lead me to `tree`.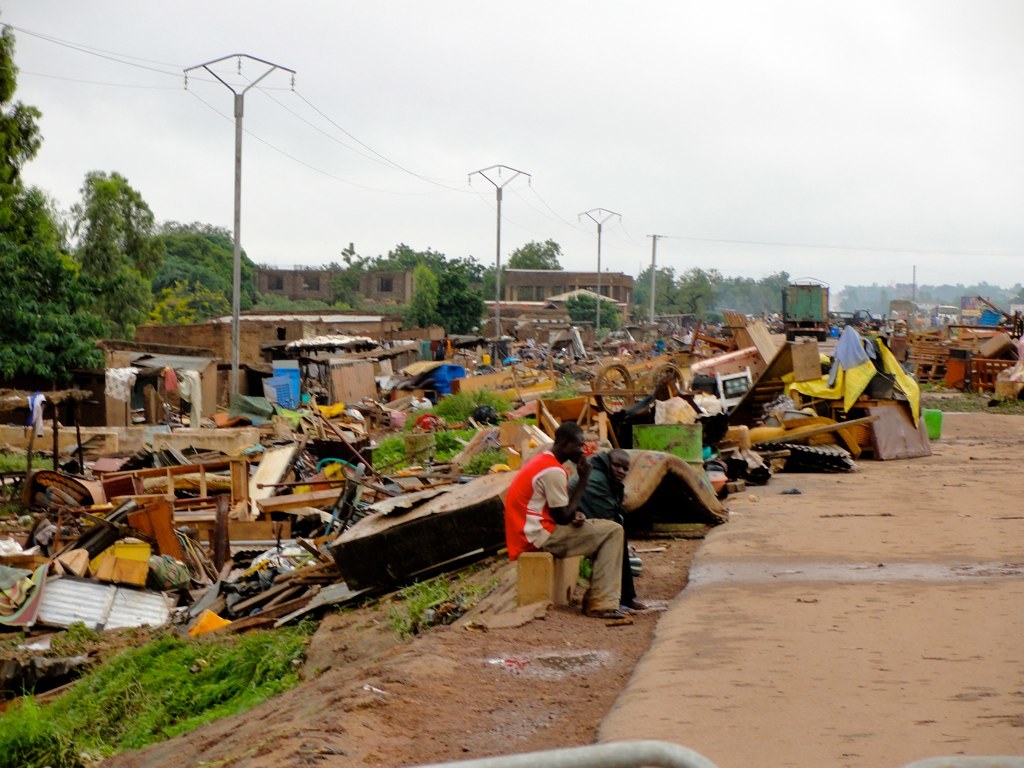
Lead to bbox(324, 233, 439, 319).
